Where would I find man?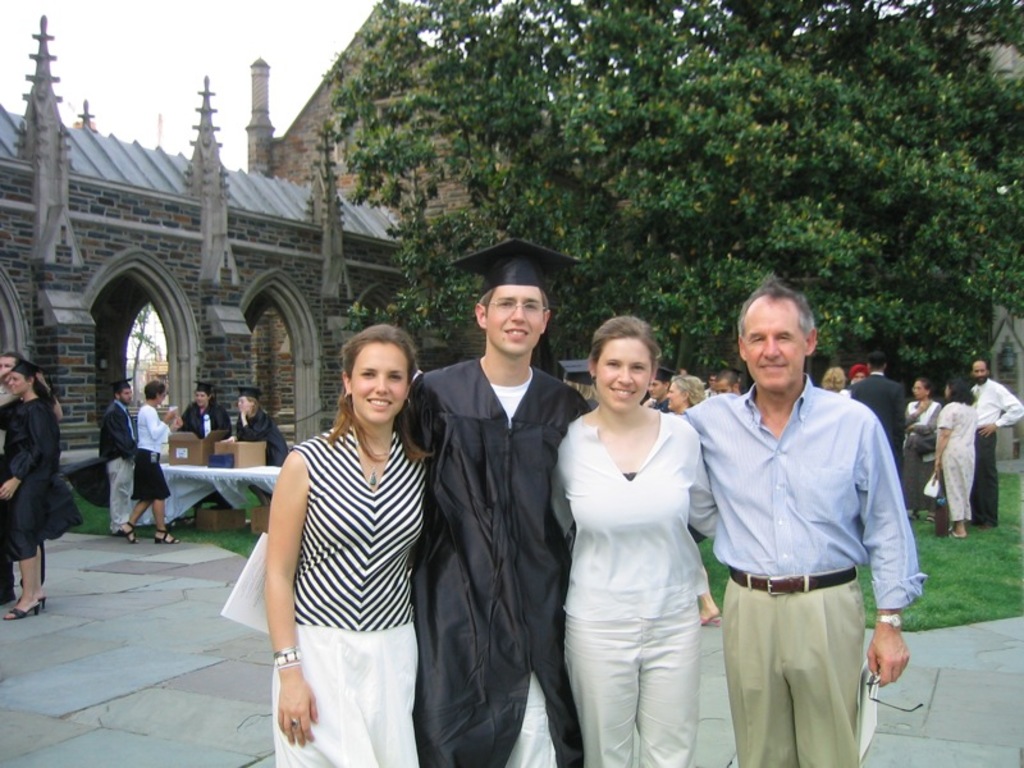
At locate(969, 361, 1023, 525).
